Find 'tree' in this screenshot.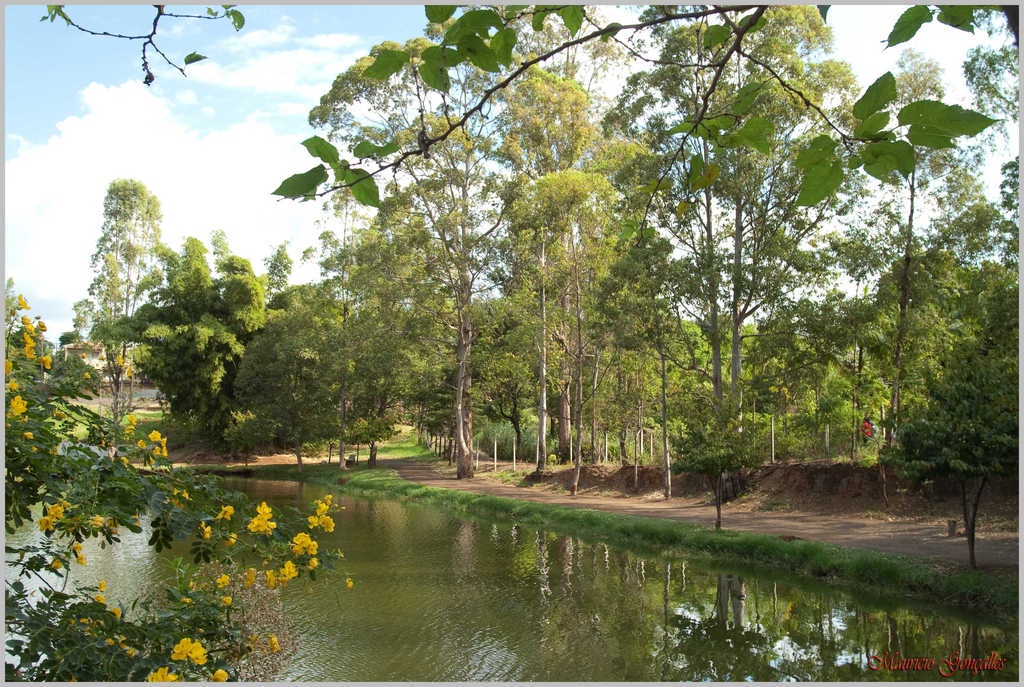
The bounding box for 'tree' is 35 1 247 83.
